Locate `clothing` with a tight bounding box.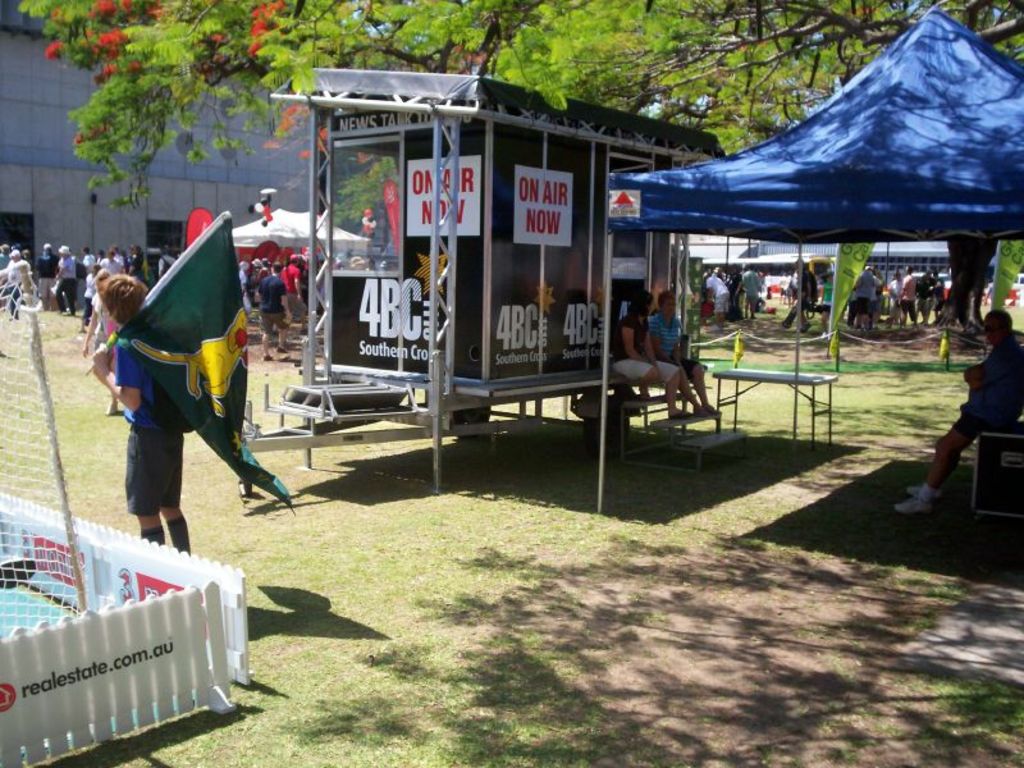
54 253 82 315.
